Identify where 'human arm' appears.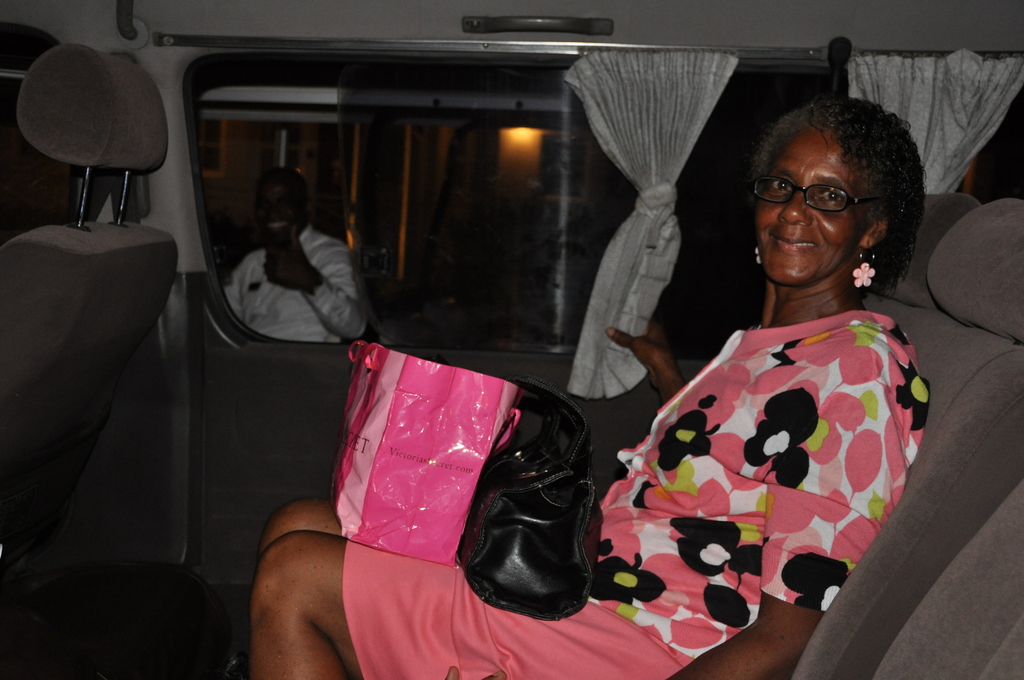
Appears at <region>659, 378, 899, 679</region>.
